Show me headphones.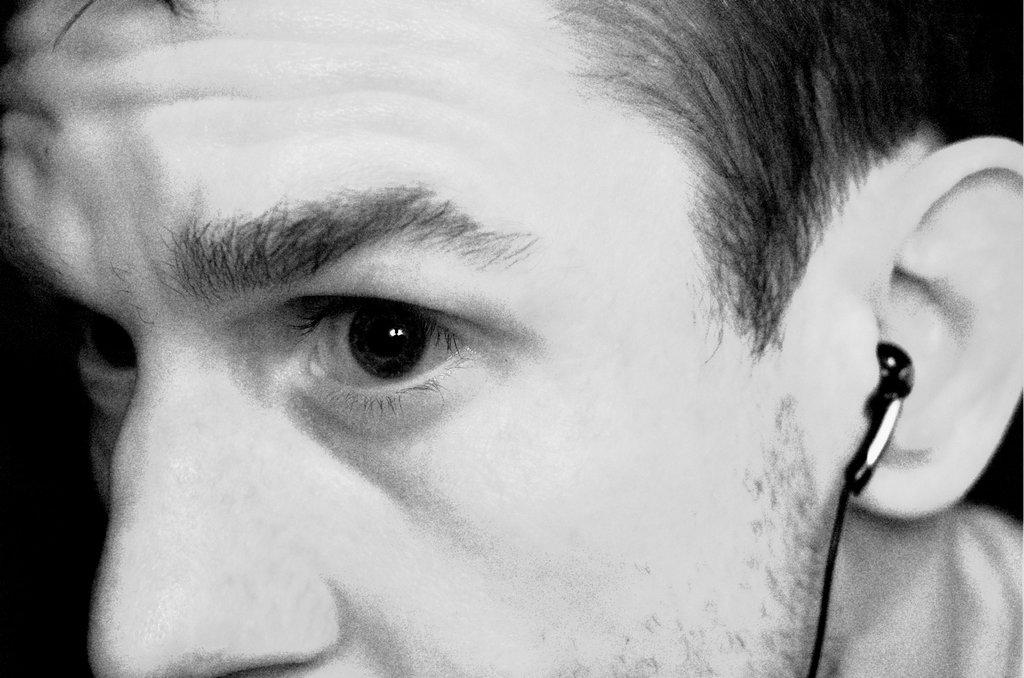
headphones is here: 807 338 915 677.
